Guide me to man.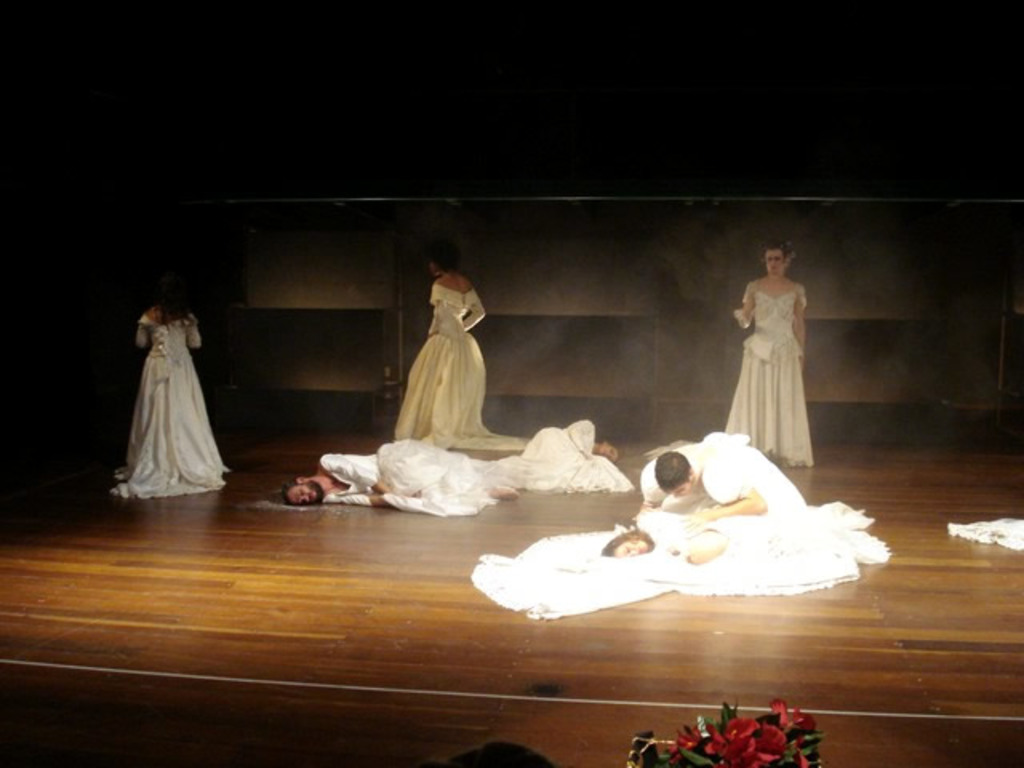
Guidance: (left=624, top=422, right=838, bottom=531).
